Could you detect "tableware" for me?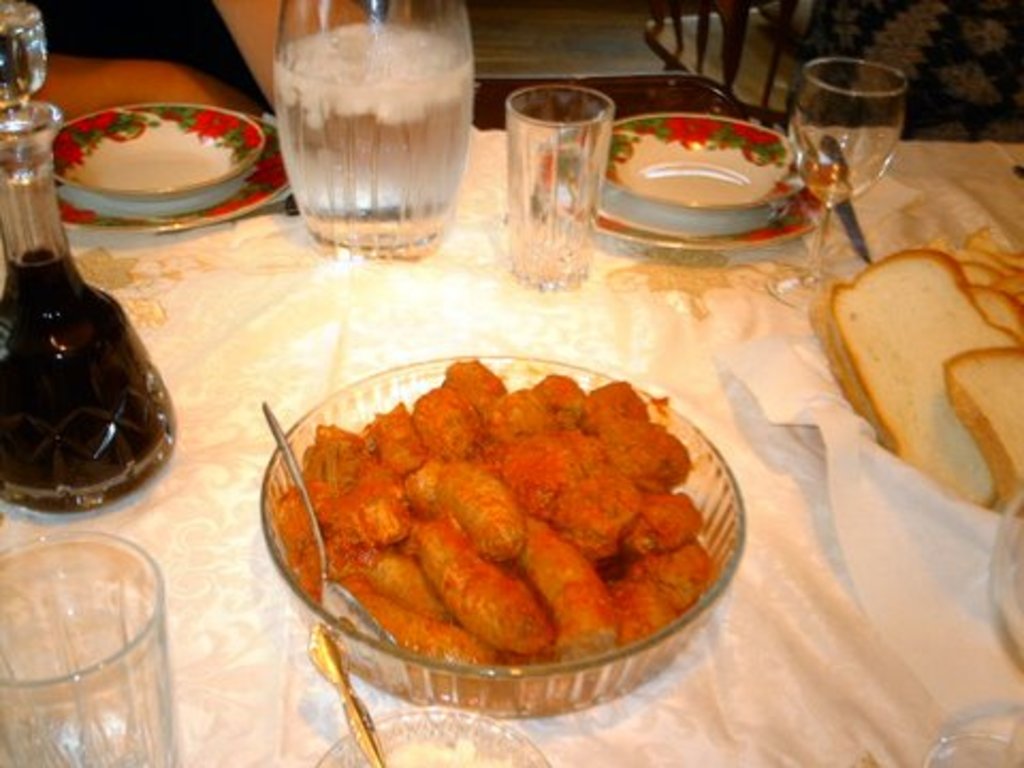
Detection result: 0, 94, 181, 525.
